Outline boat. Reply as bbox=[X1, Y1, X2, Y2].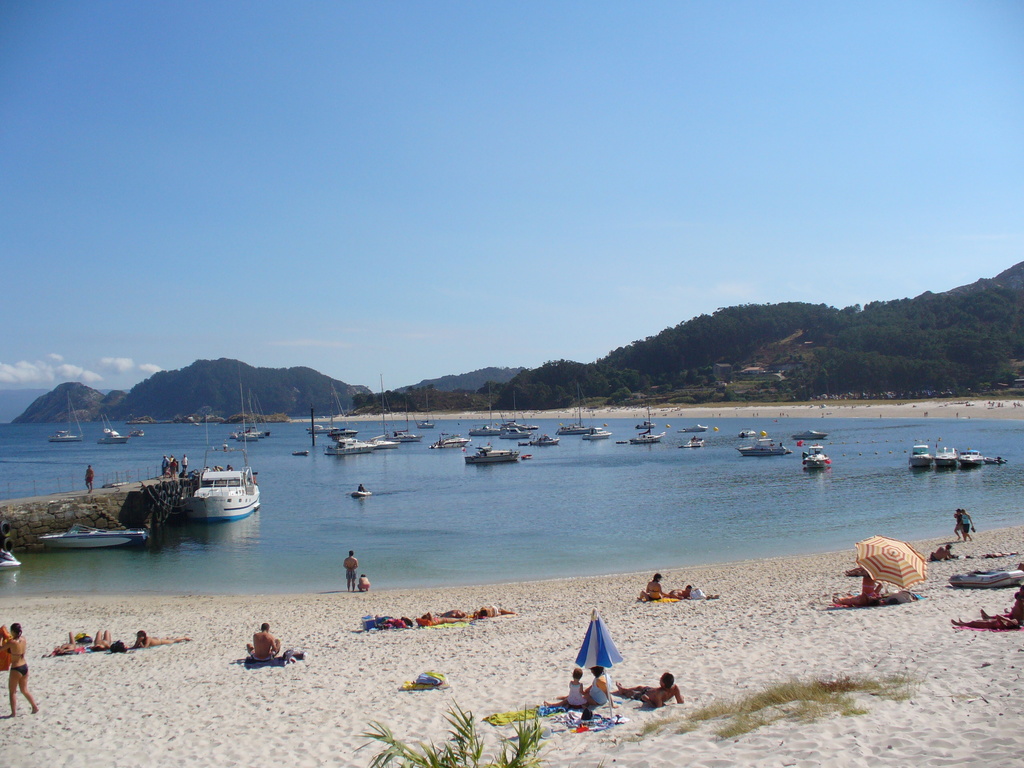
bbox=[436, 434, 475, 448].
